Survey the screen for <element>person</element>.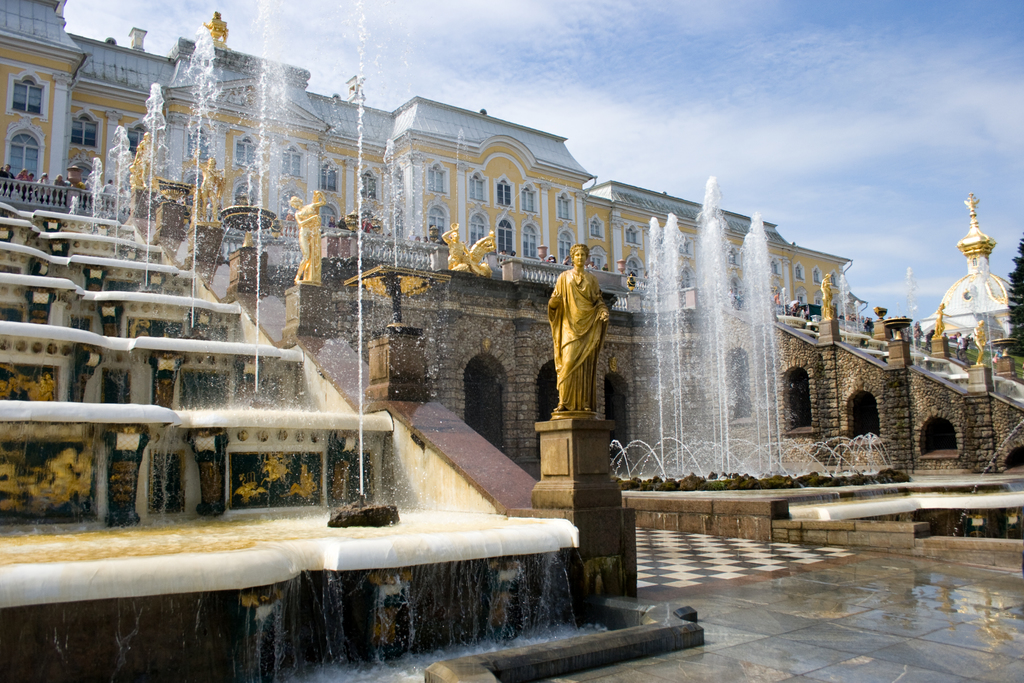
Survey found: select_region(541, 242, 623, 441).
